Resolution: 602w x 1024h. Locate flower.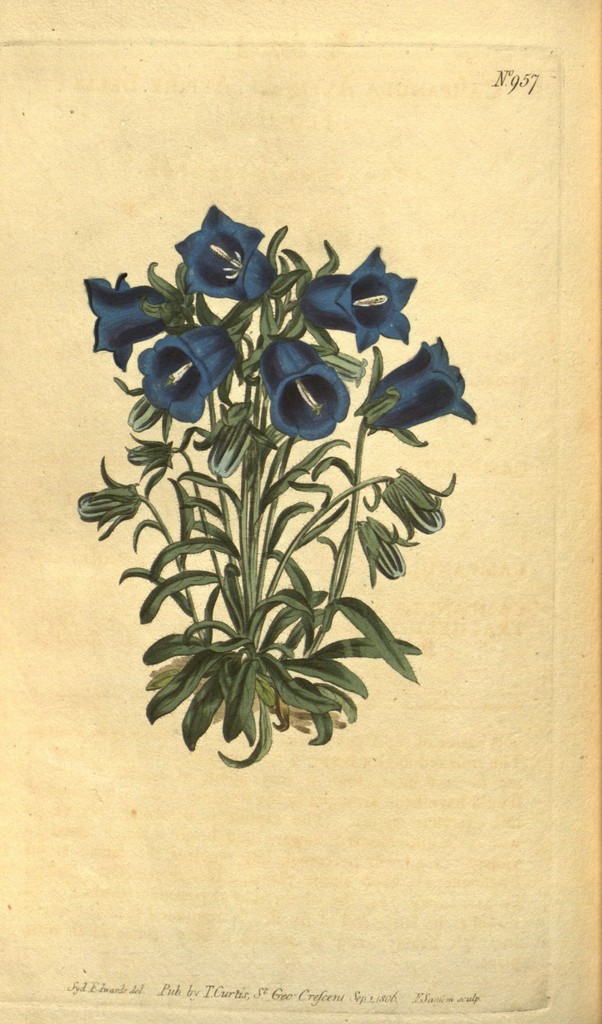
bbox(249, 337, 349, 436).
